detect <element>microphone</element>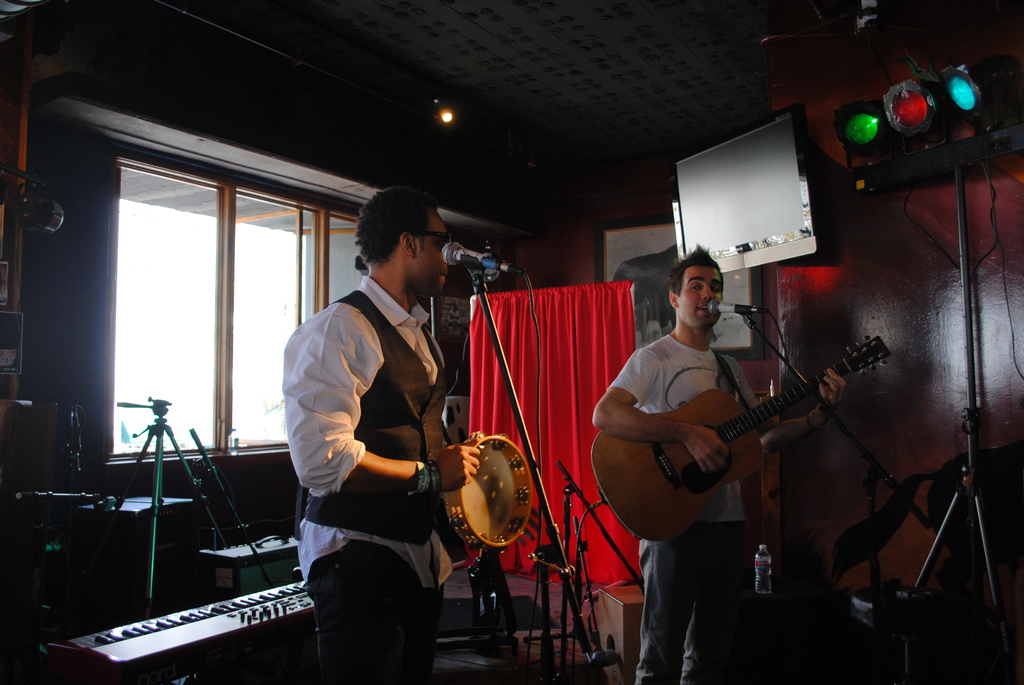
box=[707, 300, 766, 315]
